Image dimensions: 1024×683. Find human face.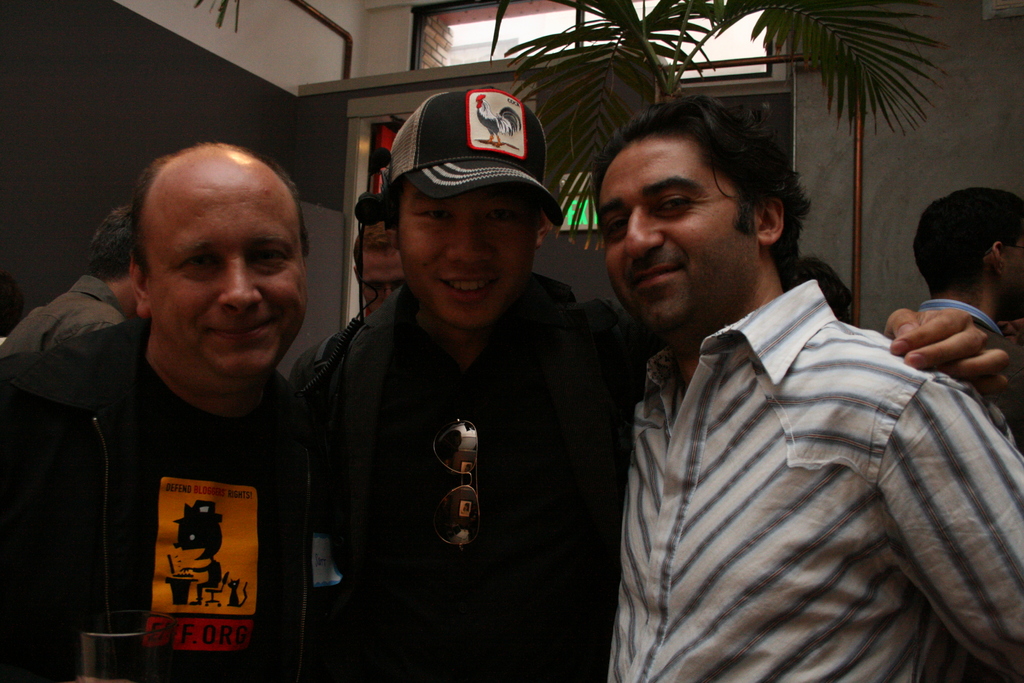
397:182:531:329.
